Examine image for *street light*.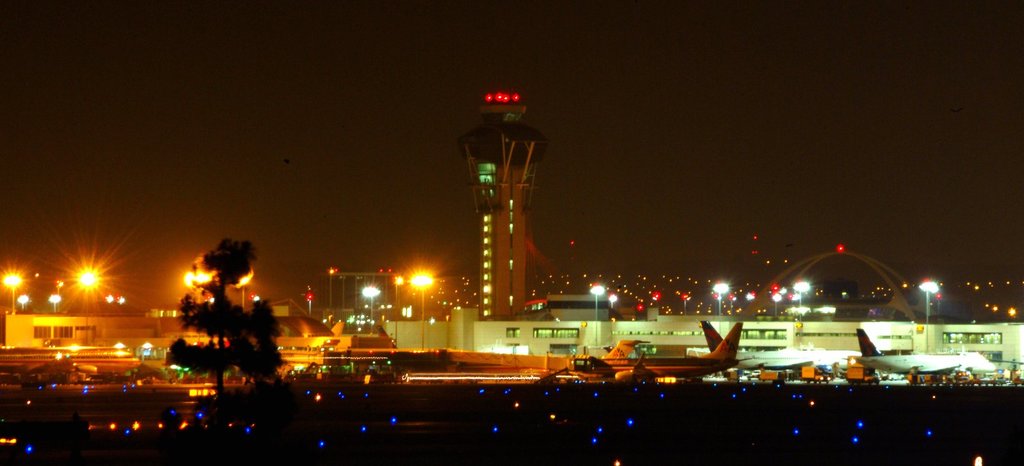
Examination result: (left=454, top=87, right=561, bottom=310).
